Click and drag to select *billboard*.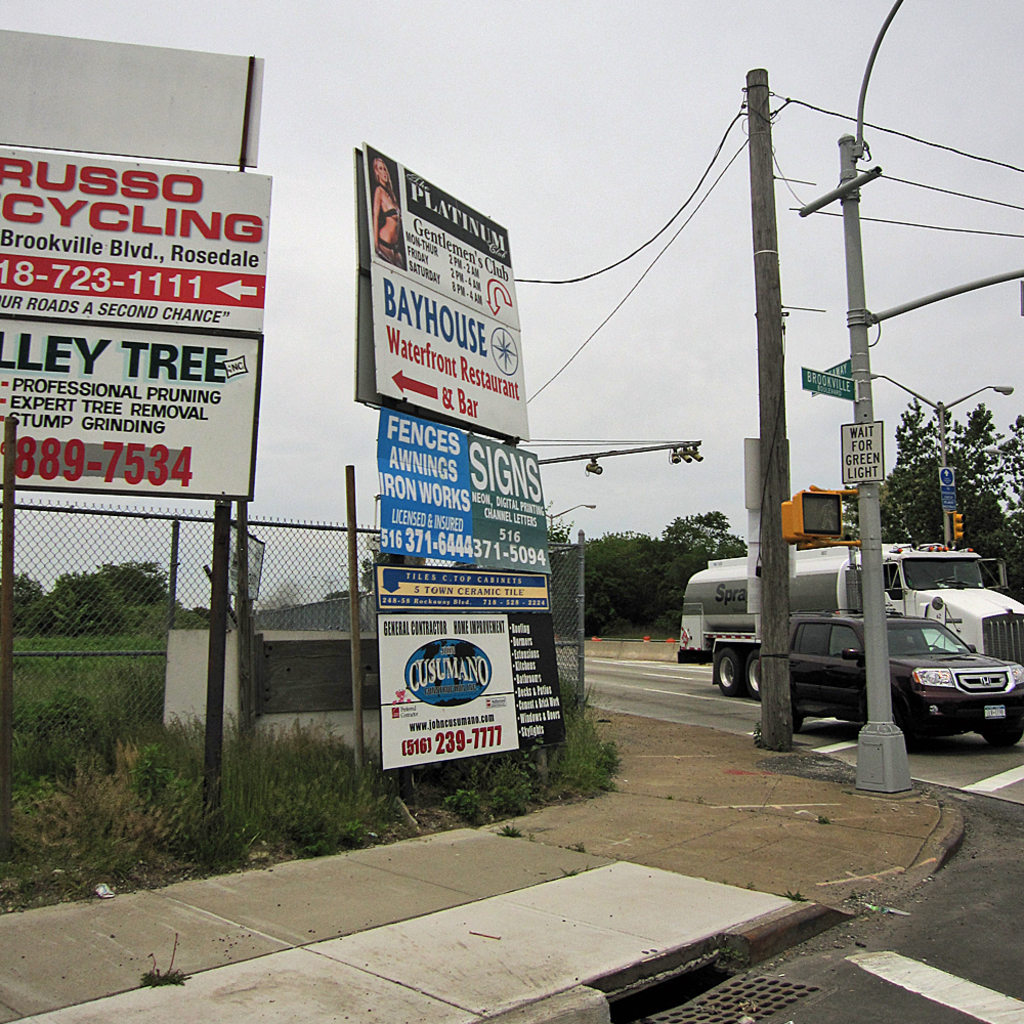
Selection: 0,148,257,333.
